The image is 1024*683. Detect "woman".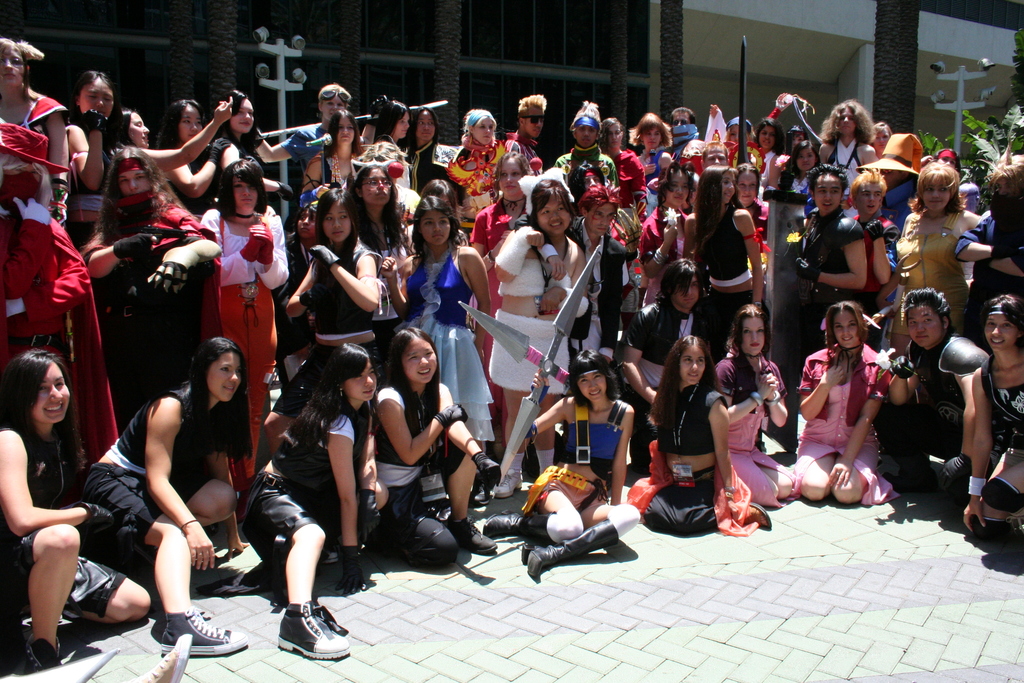
Detection: <bbox>104, 94, 234, 169</bbox>.
